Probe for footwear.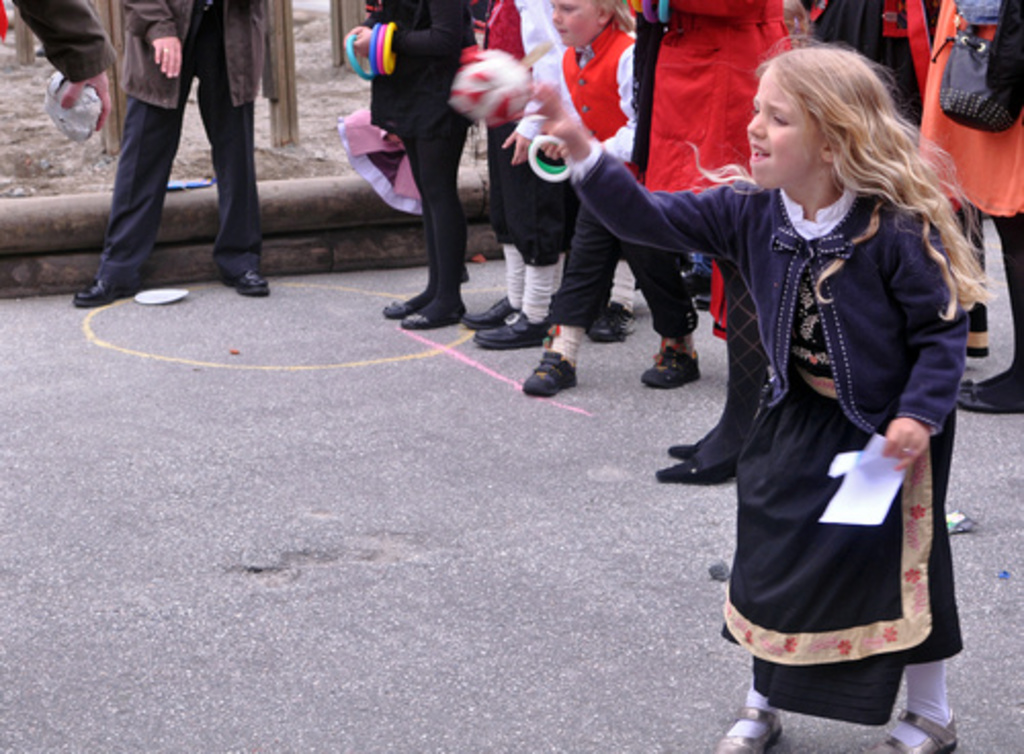
Probe result: 588, 301, 635, 340.
